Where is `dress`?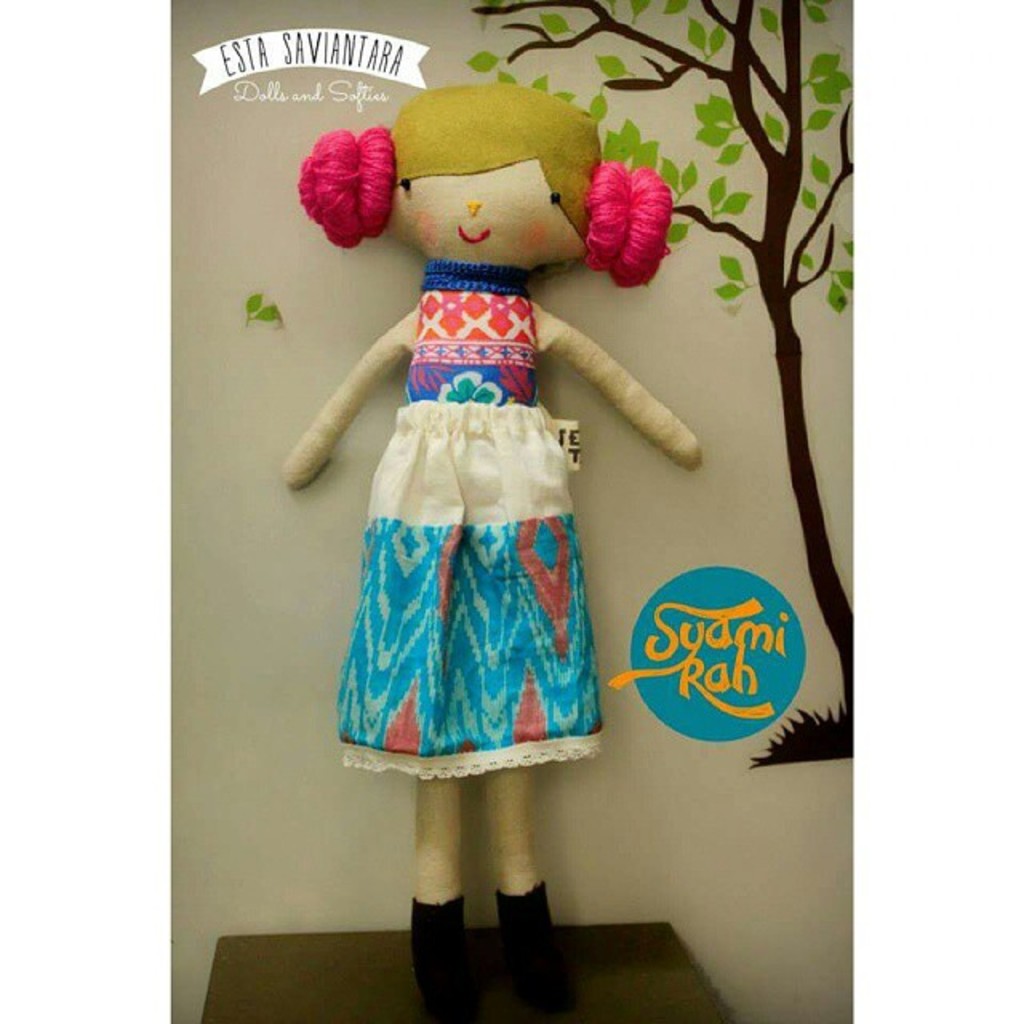
{"x1": 339, "y1": 259, "x2": 602, "y2": 781}.
